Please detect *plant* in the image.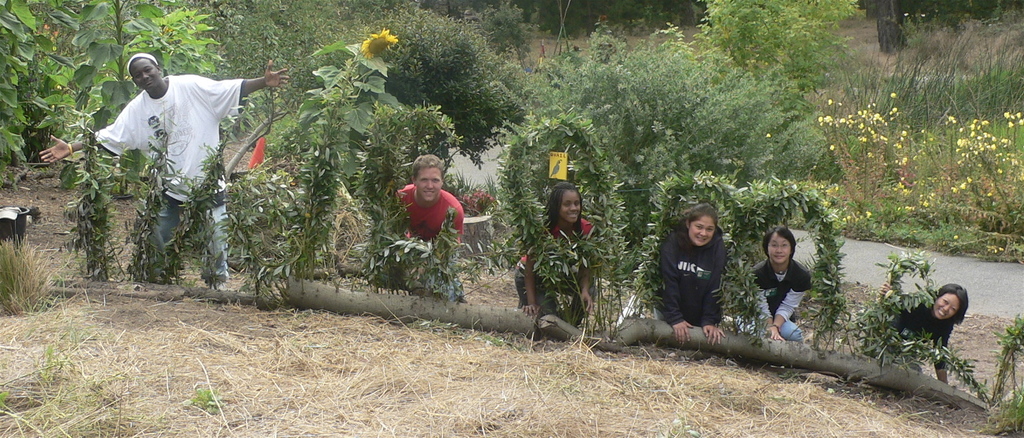
x1=689, y1=0, x2=847, y2=124.
